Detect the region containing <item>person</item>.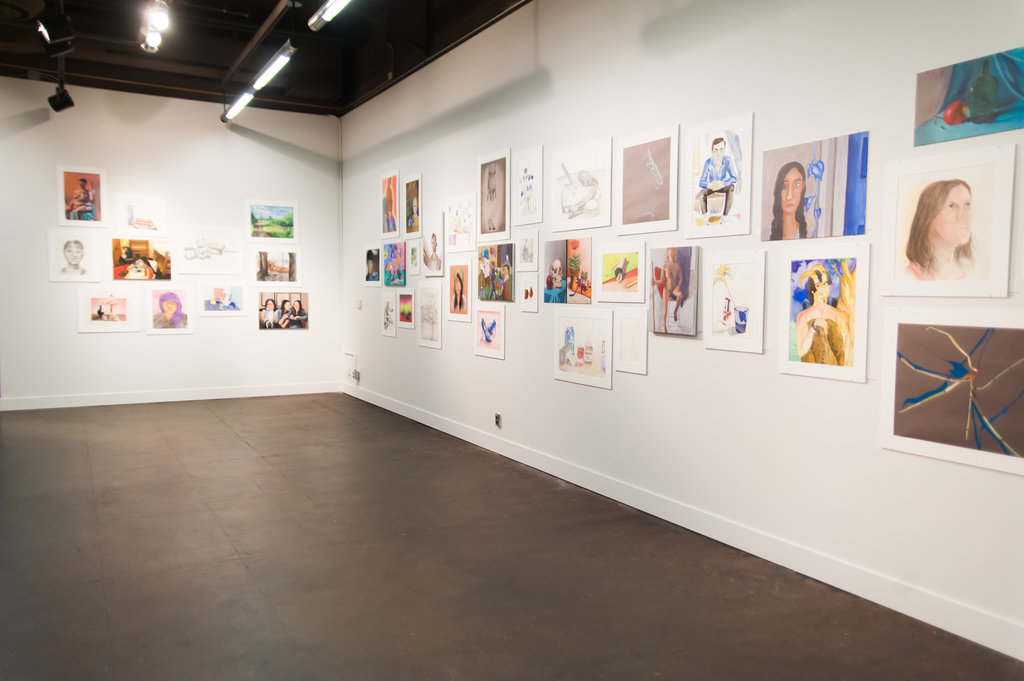
904,176,981,279.
